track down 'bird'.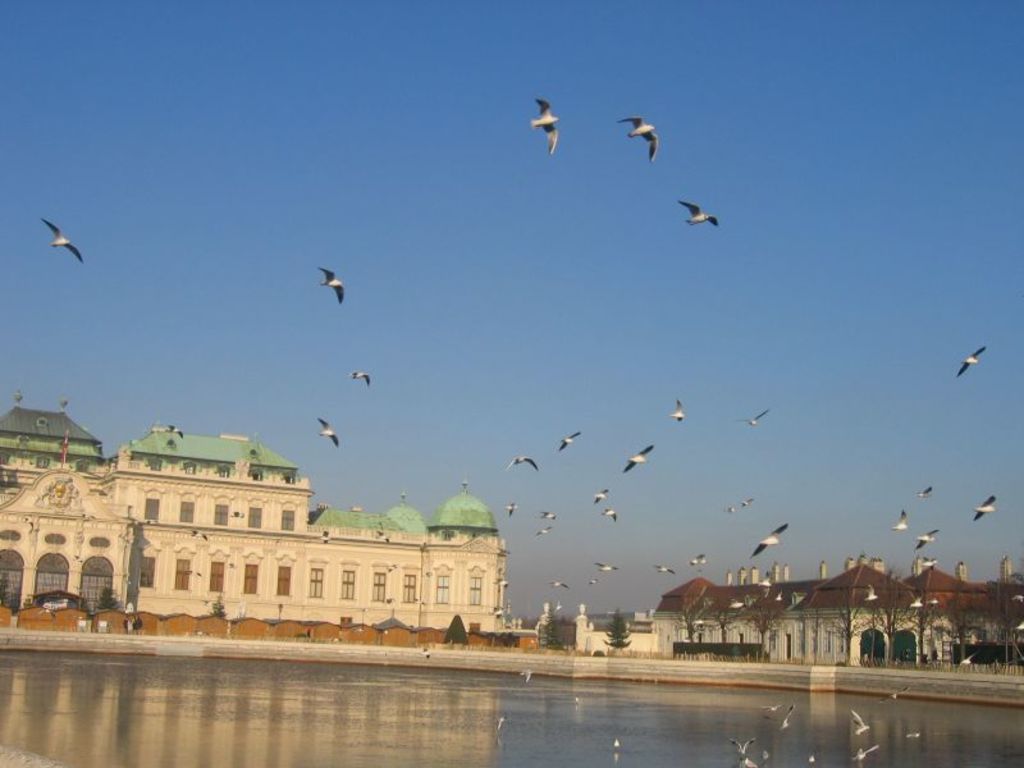
Tracked to 590, 558, 621, 573.
